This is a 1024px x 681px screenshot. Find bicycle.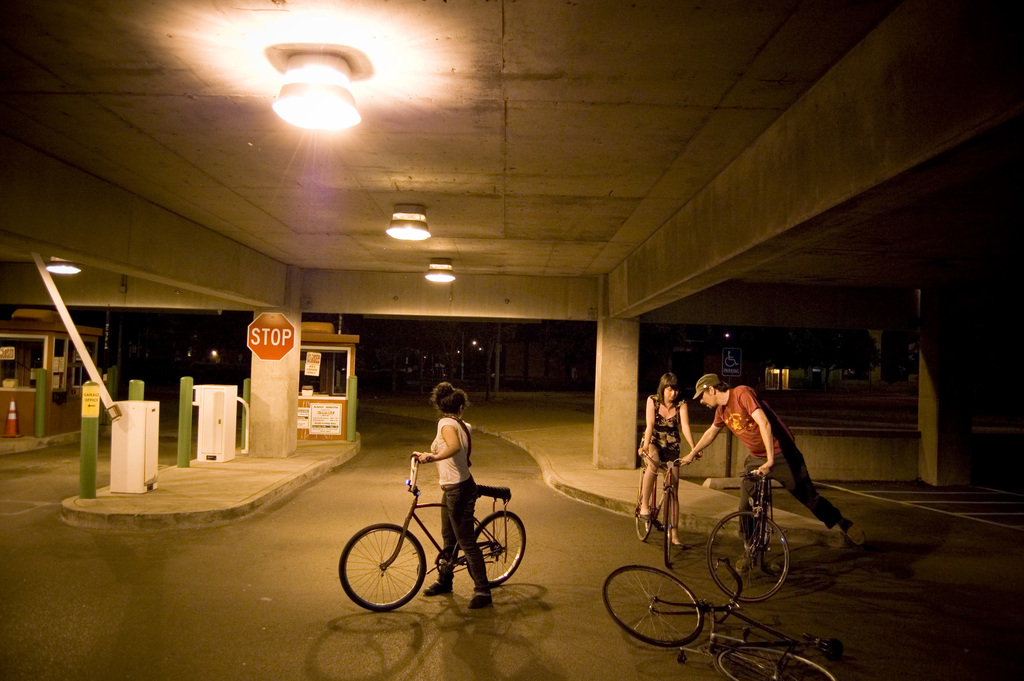
Bounding box: [left=337, top=468, right=551, bottom=616].
